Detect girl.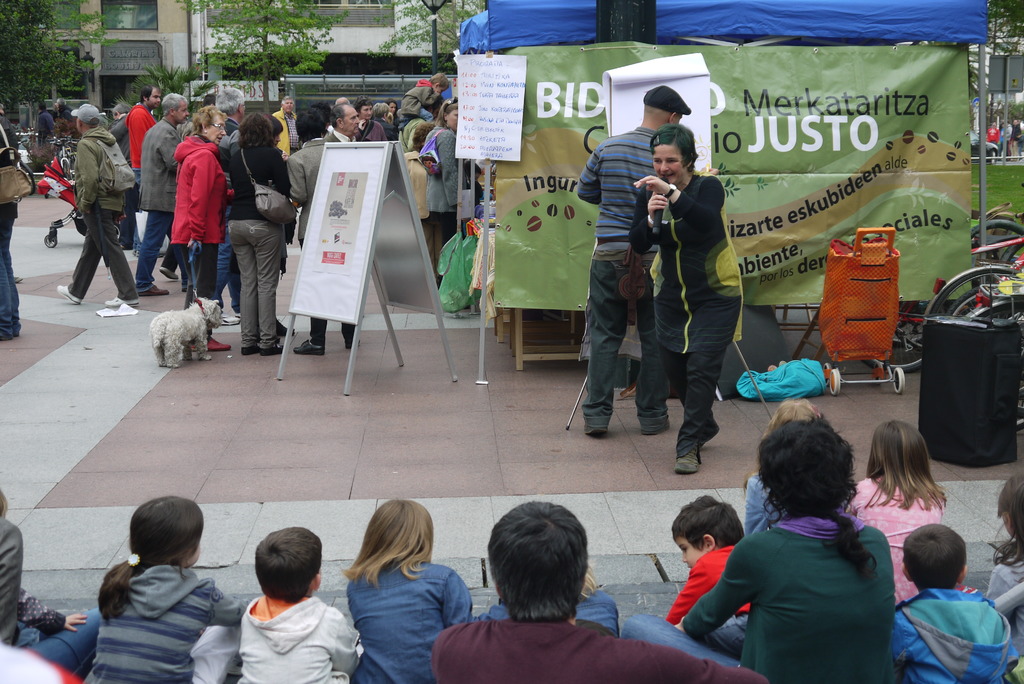
Detected at <bbox>620, 419, 901, 683</bbox>.
